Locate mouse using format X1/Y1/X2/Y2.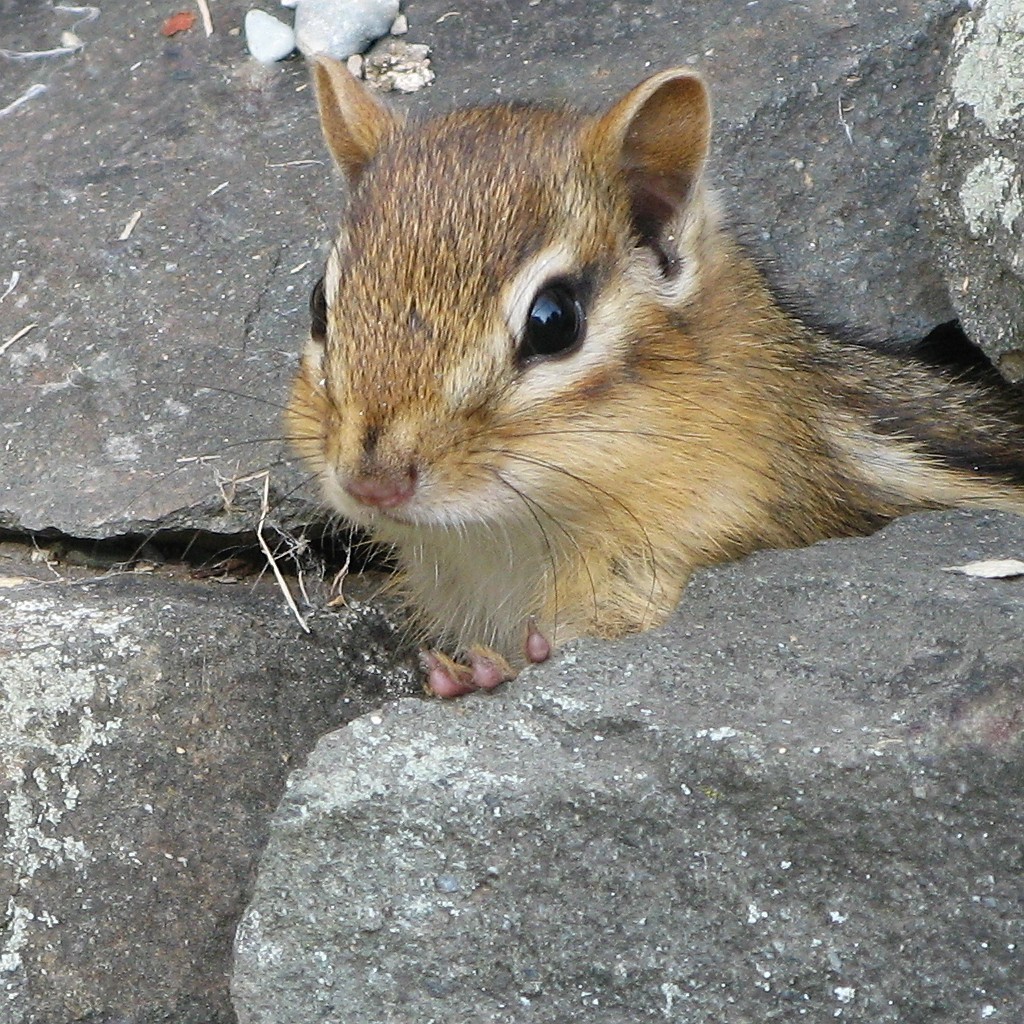
115/50/1023/698.
